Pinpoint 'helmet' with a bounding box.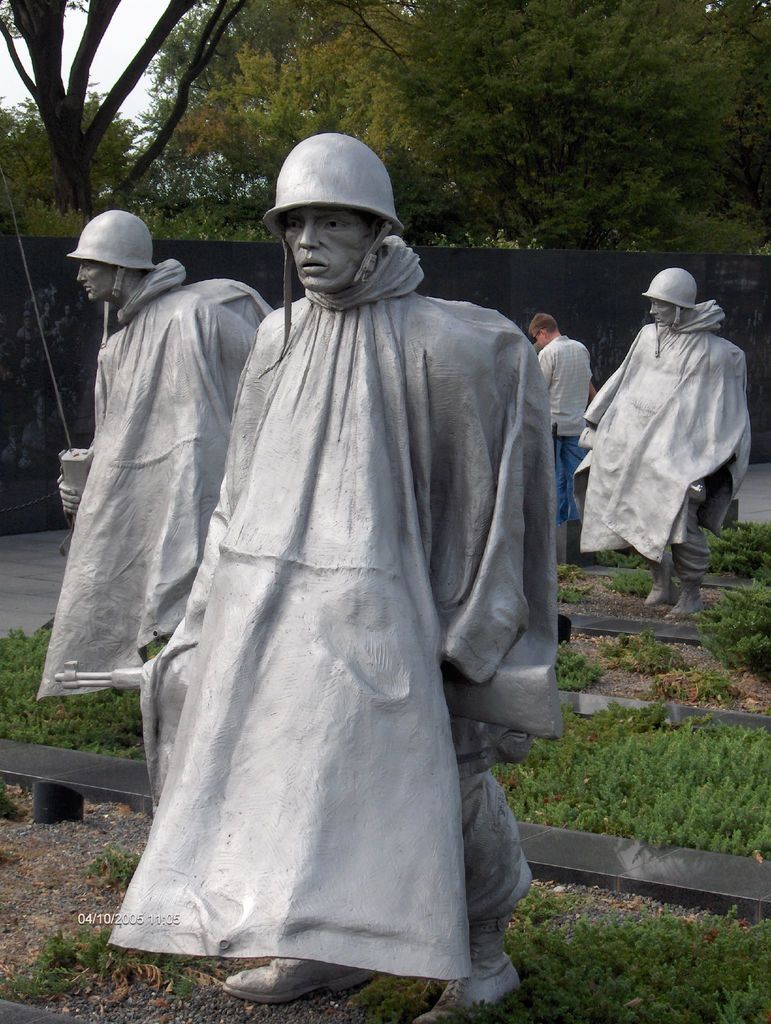
(x1=62, y1=209, x2=173, y2=300).
